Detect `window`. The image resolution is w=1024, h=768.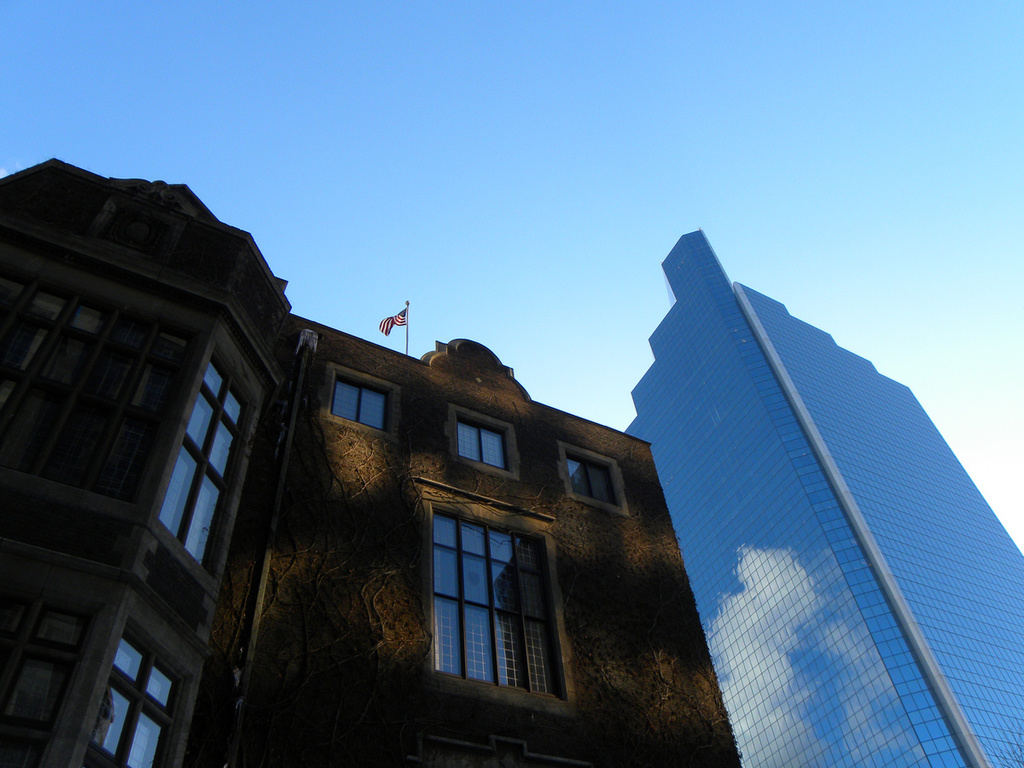
box=[572, 455, 620, 509].
